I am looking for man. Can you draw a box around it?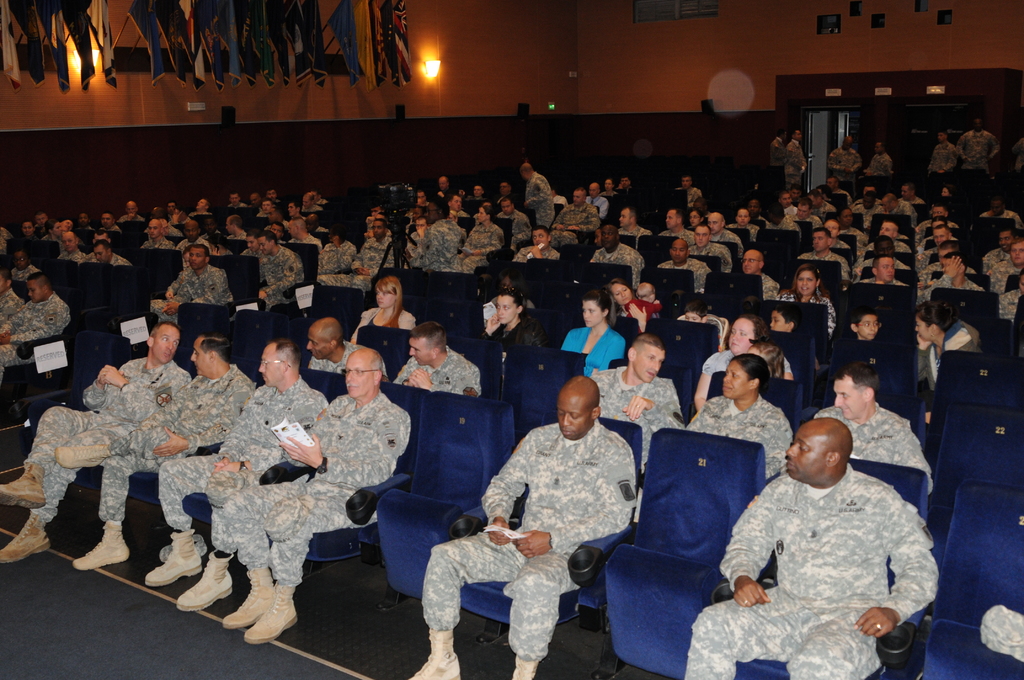
Sure, the bounding box is 824,135,861,176.
